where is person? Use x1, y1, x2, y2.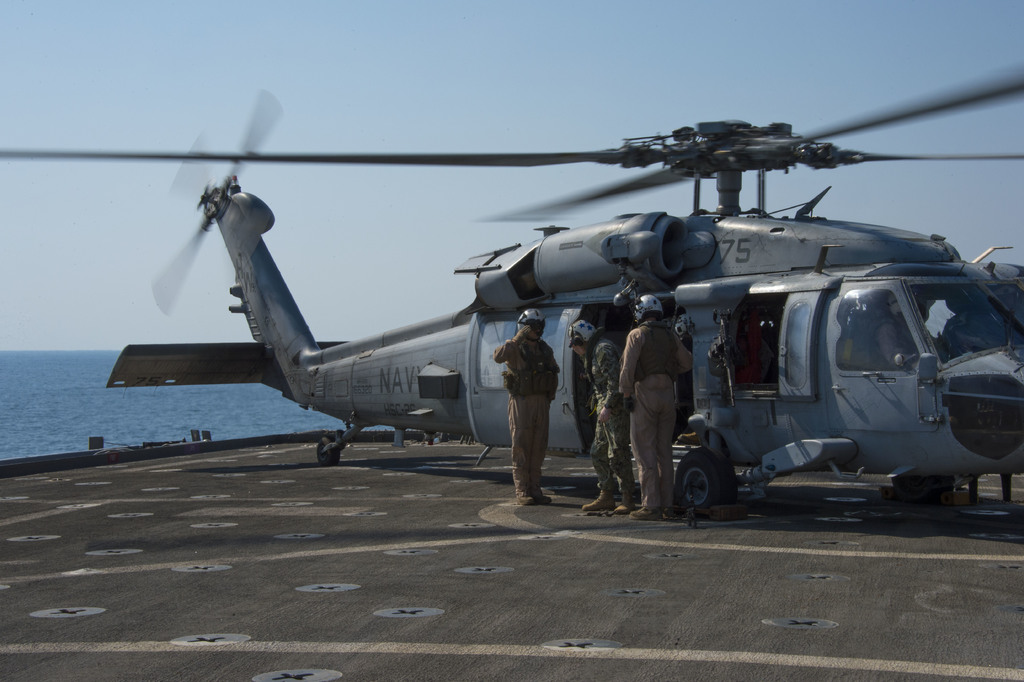
623, 291, 692, 513.
